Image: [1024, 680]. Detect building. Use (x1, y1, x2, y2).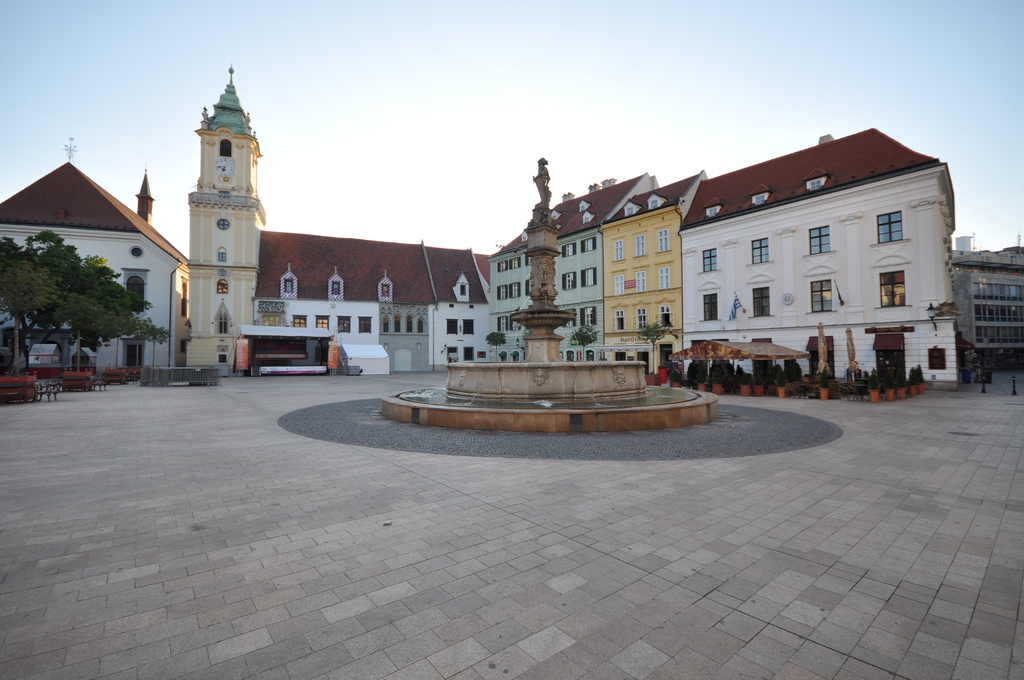
(486, 173, 659, 360).
